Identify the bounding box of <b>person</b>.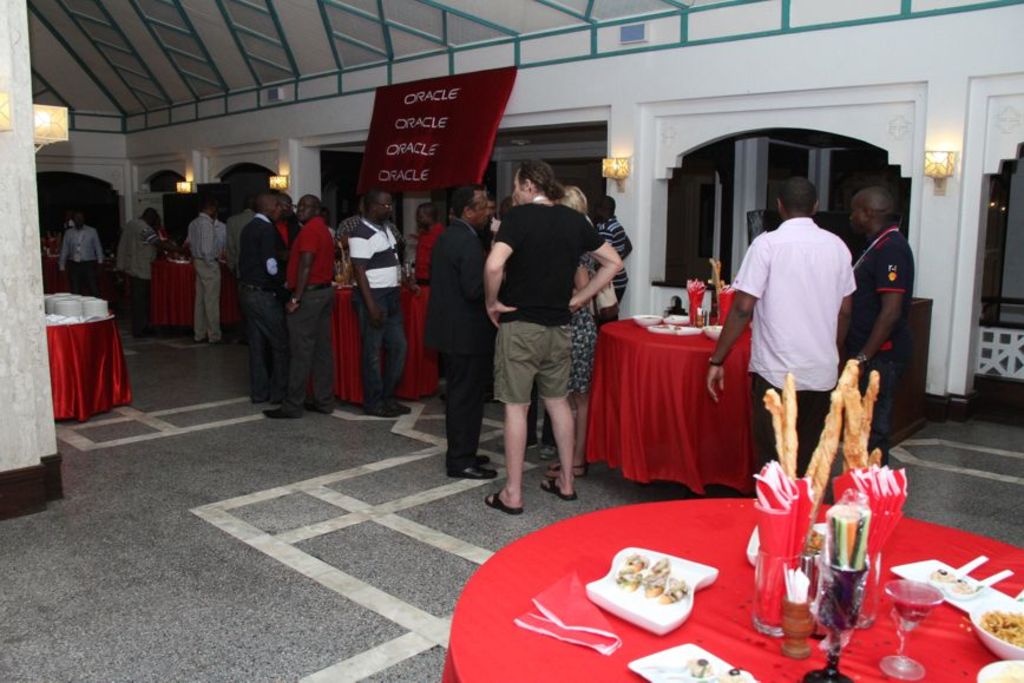
343, 188, 424, 419.
